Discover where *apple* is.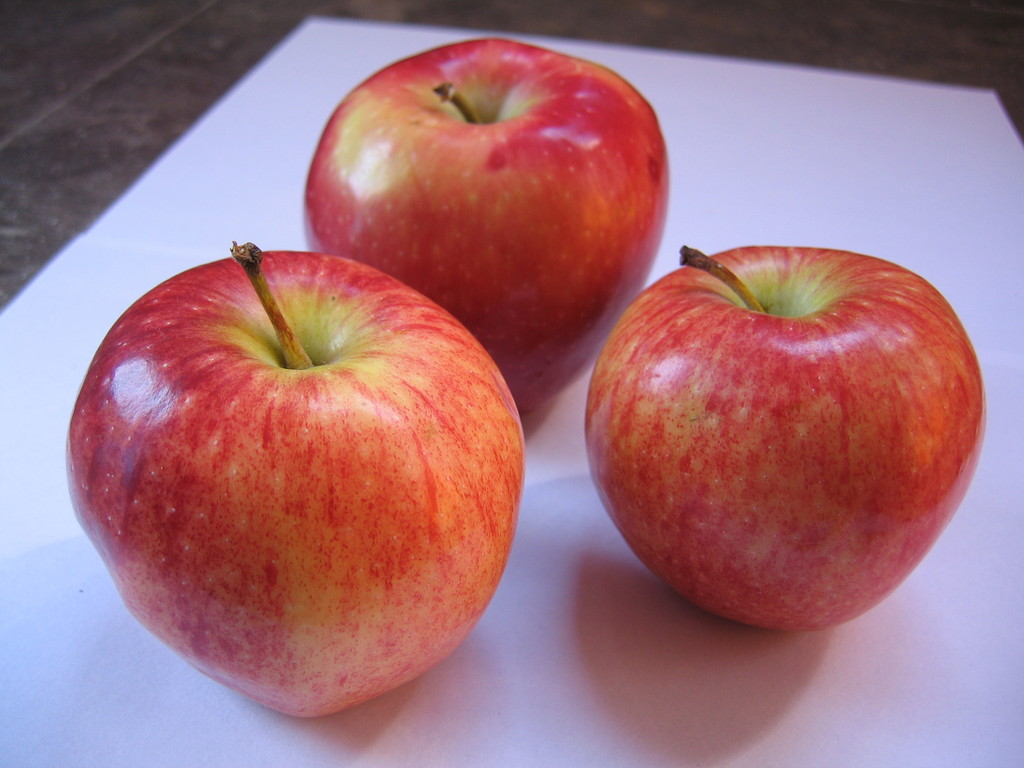
Discovered at rect(583, 242, 984, 636).
